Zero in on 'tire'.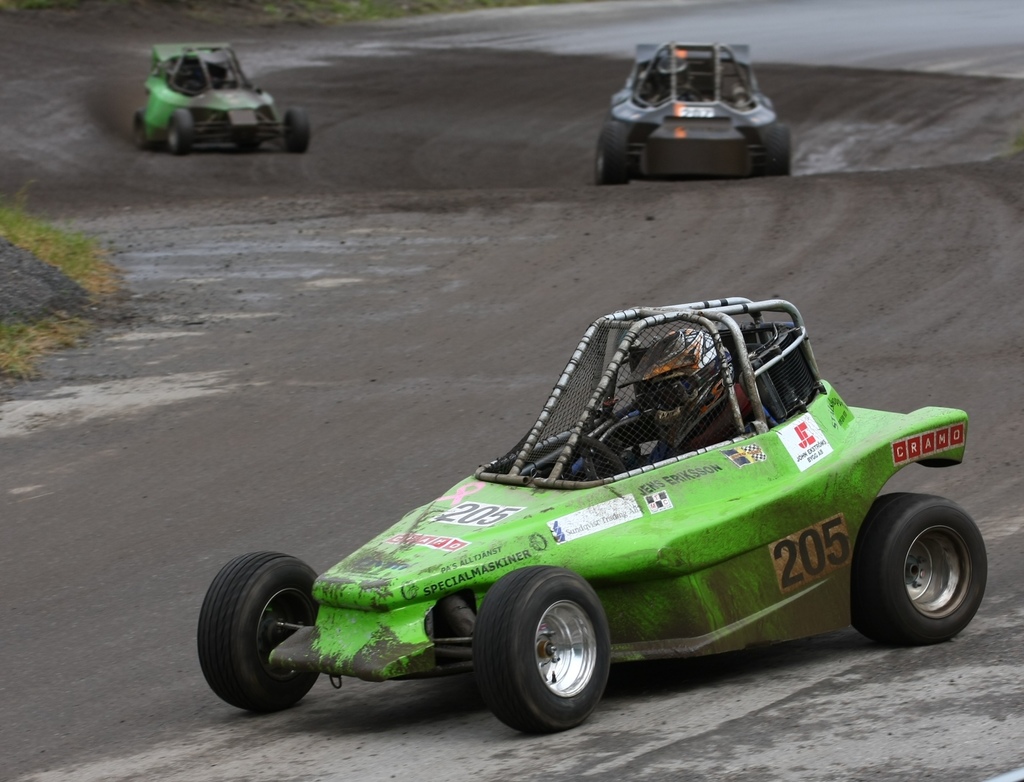
Zeroed in: Rect(471, 563, 614, 737).
